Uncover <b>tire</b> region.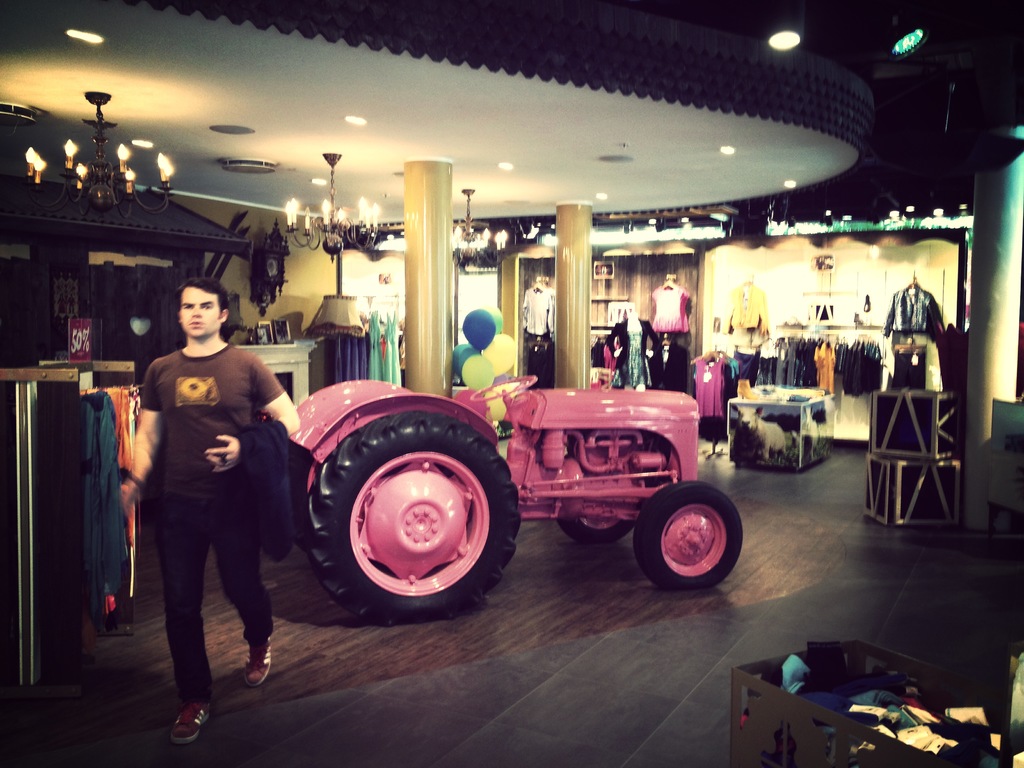
Uncovered: [x1=557, y1=517, x2=631, y2=543].
